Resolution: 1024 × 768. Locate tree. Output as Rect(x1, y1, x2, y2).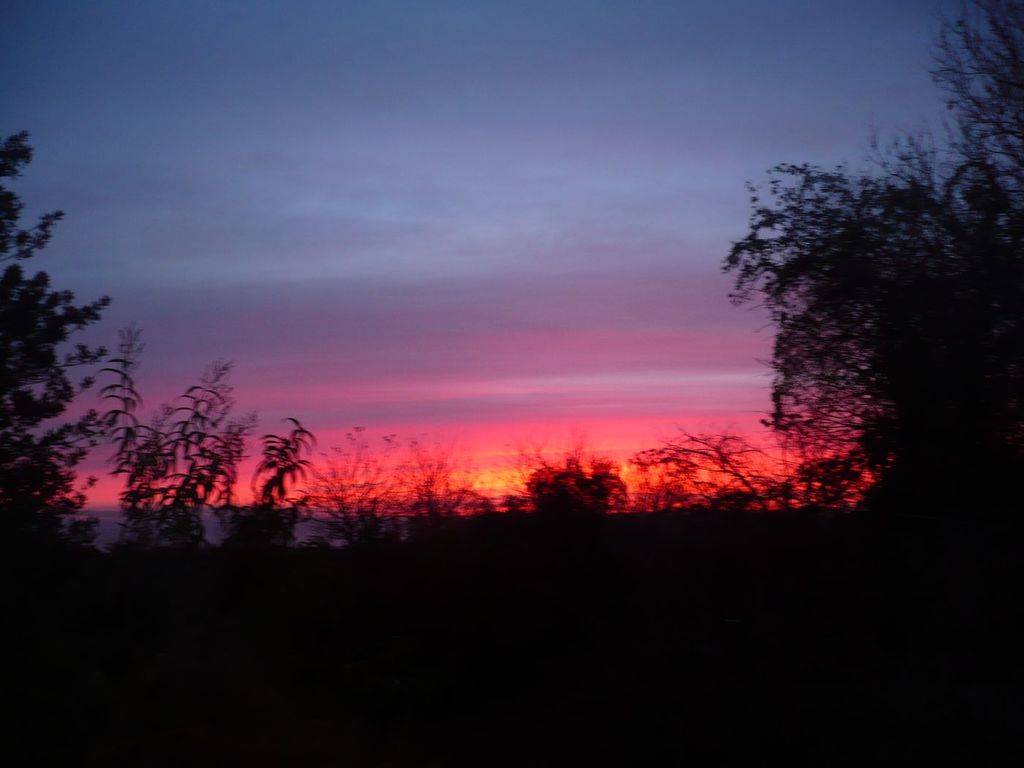
Rect(7, 189, 143, 543).
